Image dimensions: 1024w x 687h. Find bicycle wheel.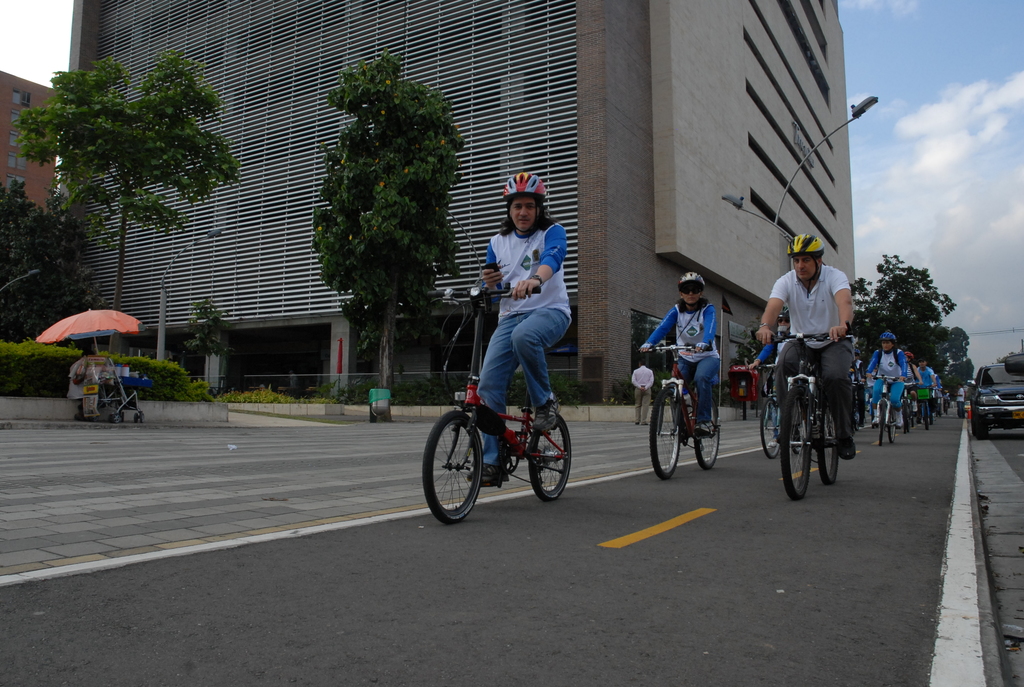
left=922, top=402, right=929, bottom=432.
